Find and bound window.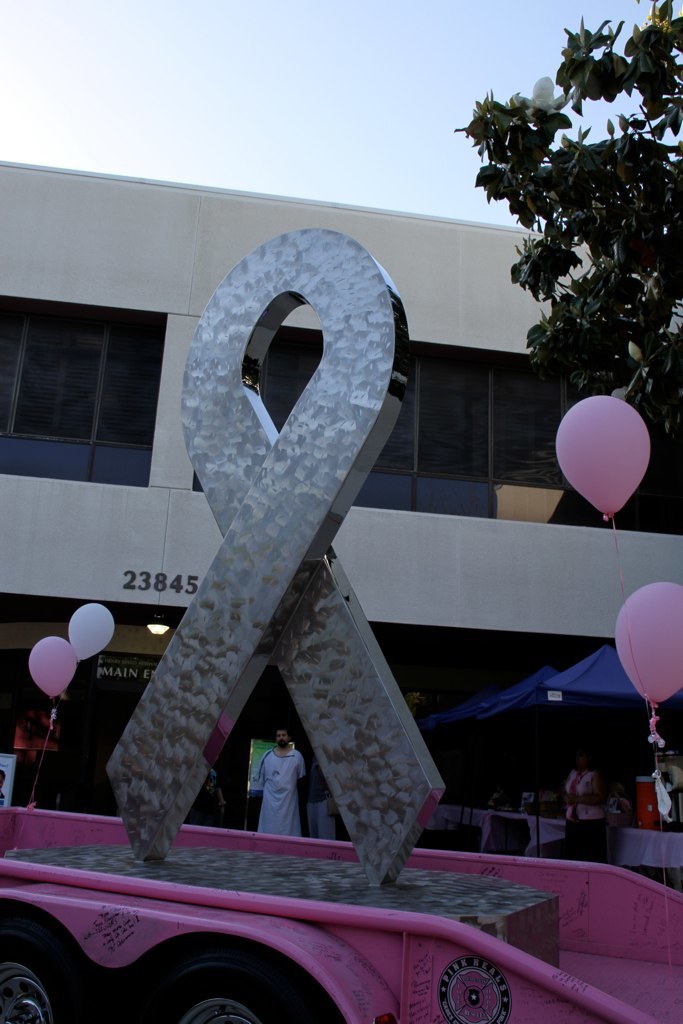
Bound: [left=7, top=269, right=192, bottom=487].
